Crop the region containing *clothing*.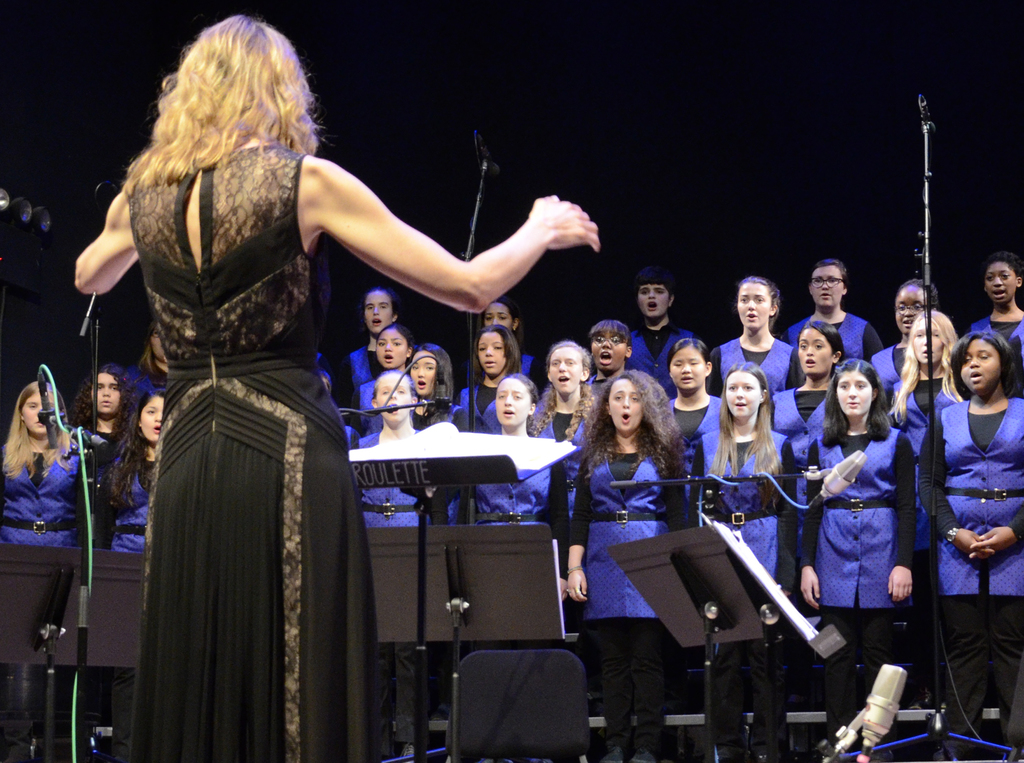
Crop region: 628,312,696,402.
